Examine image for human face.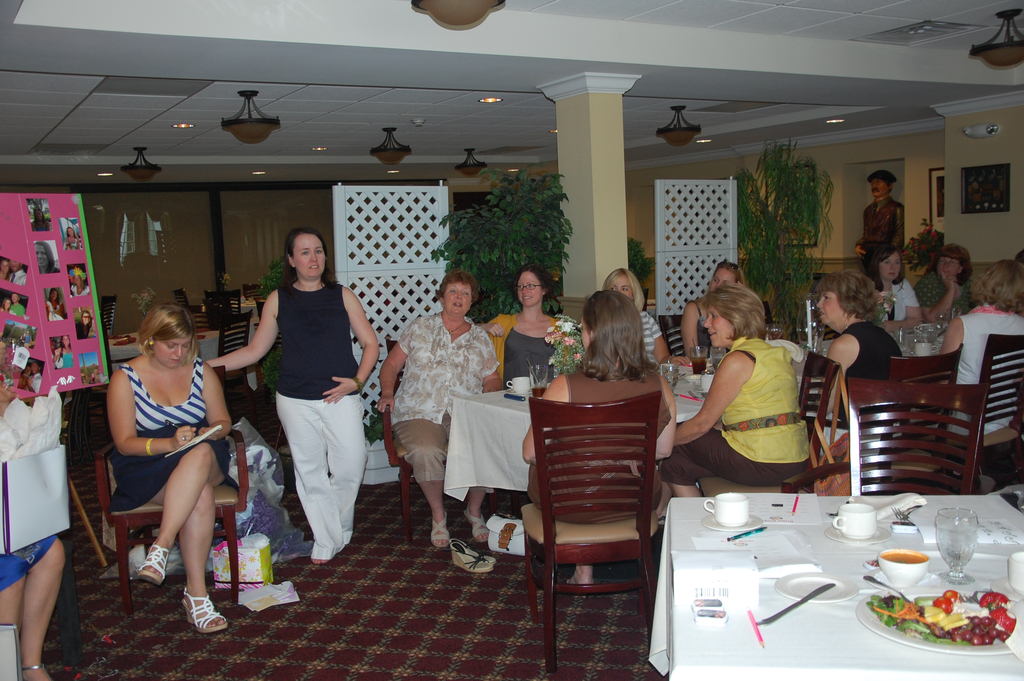
Examination result: {"x1": 611, "y1": 278, "x2": 634, "y2": 299}.
